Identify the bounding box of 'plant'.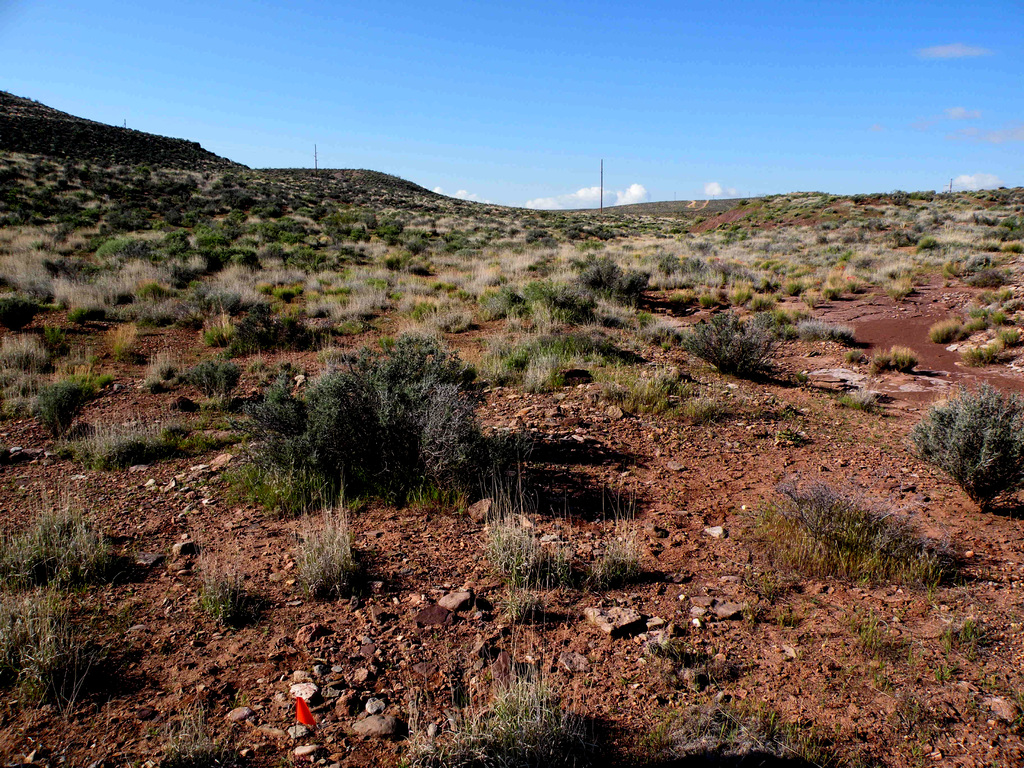
l=999, t=238, r=1020, b=258.
